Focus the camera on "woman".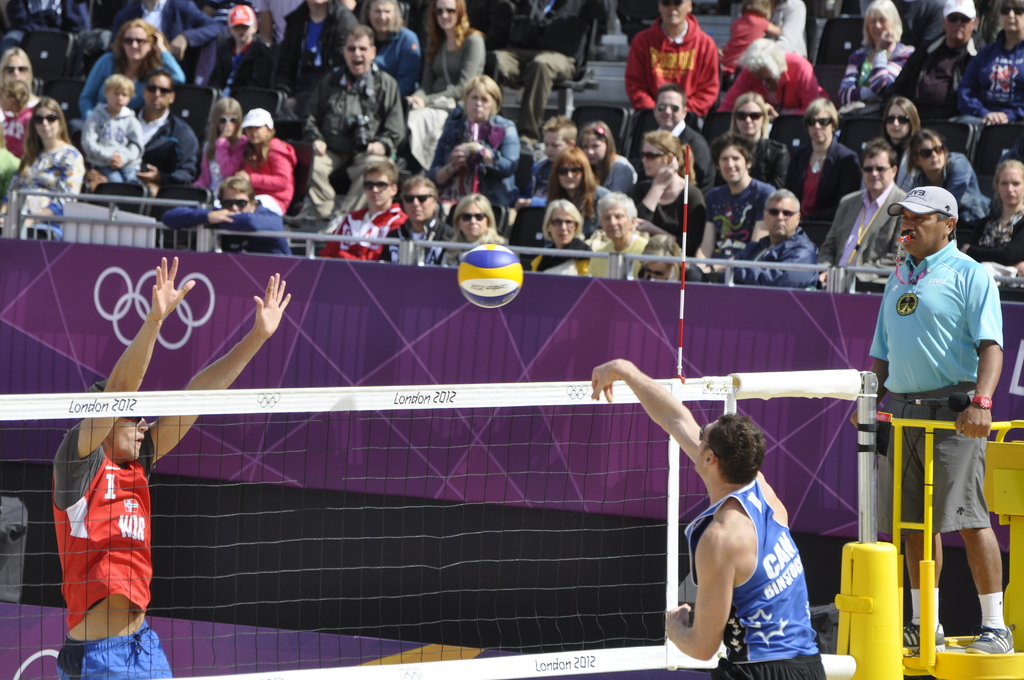
Focus region: left=717, top=90, right=789, bottom=190.
